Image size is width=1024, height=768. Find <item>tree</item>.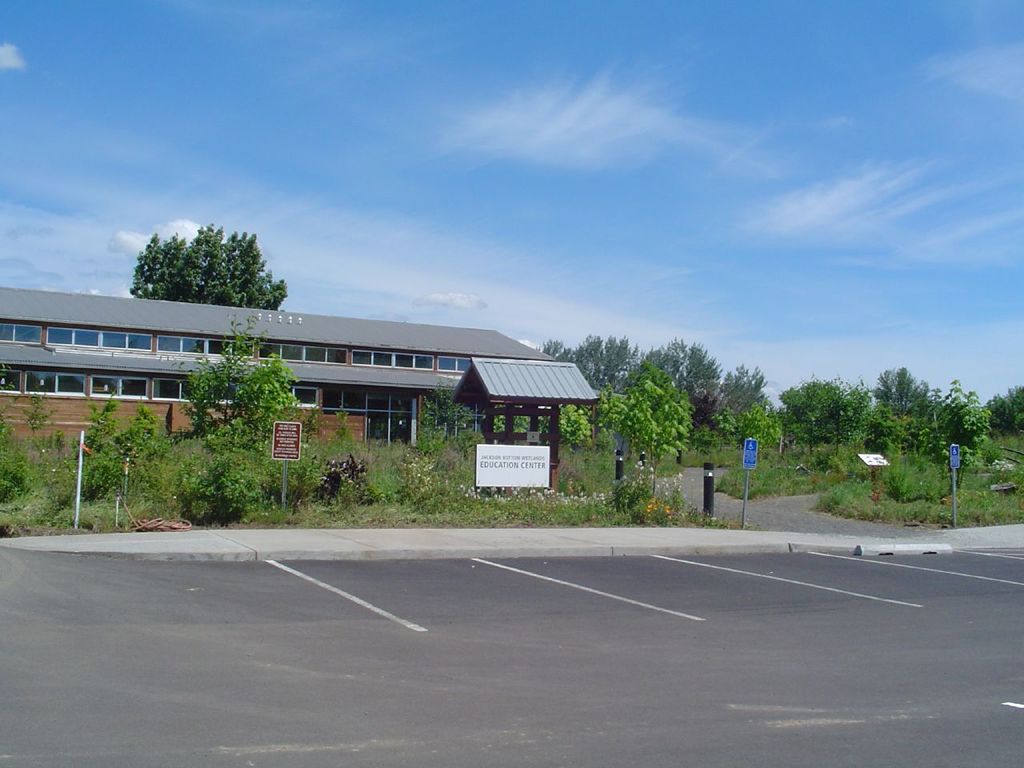
[left=595, top=367, right=693, bottom=467].
